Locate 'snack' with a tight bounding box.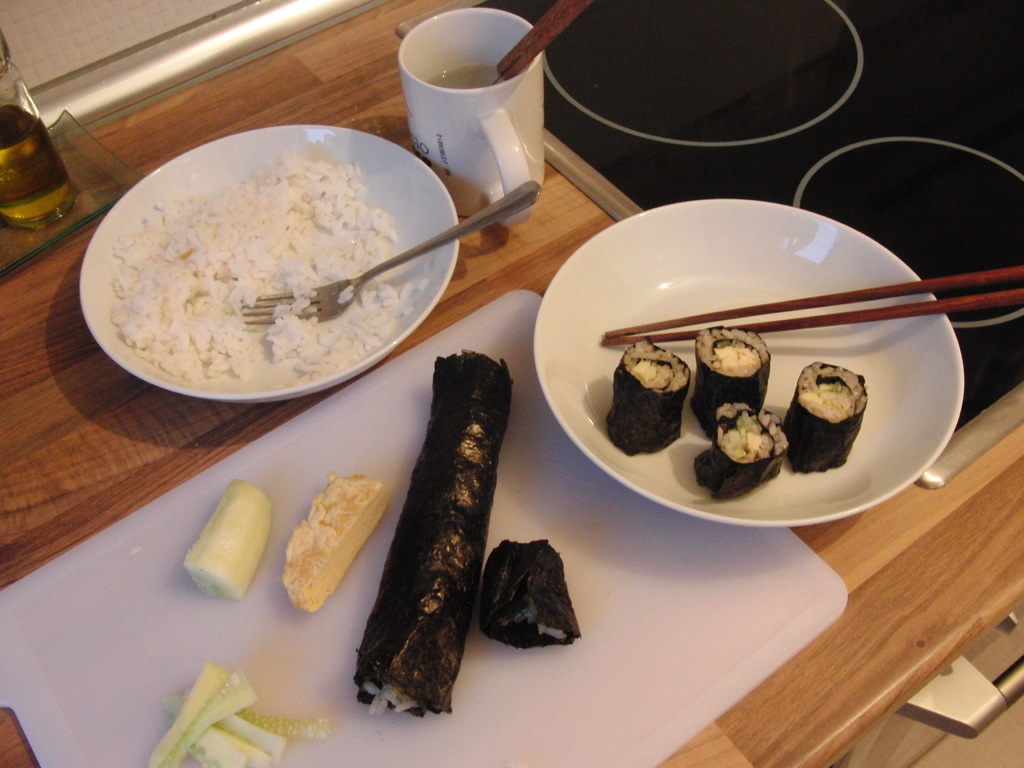
(609,341,868,492).
